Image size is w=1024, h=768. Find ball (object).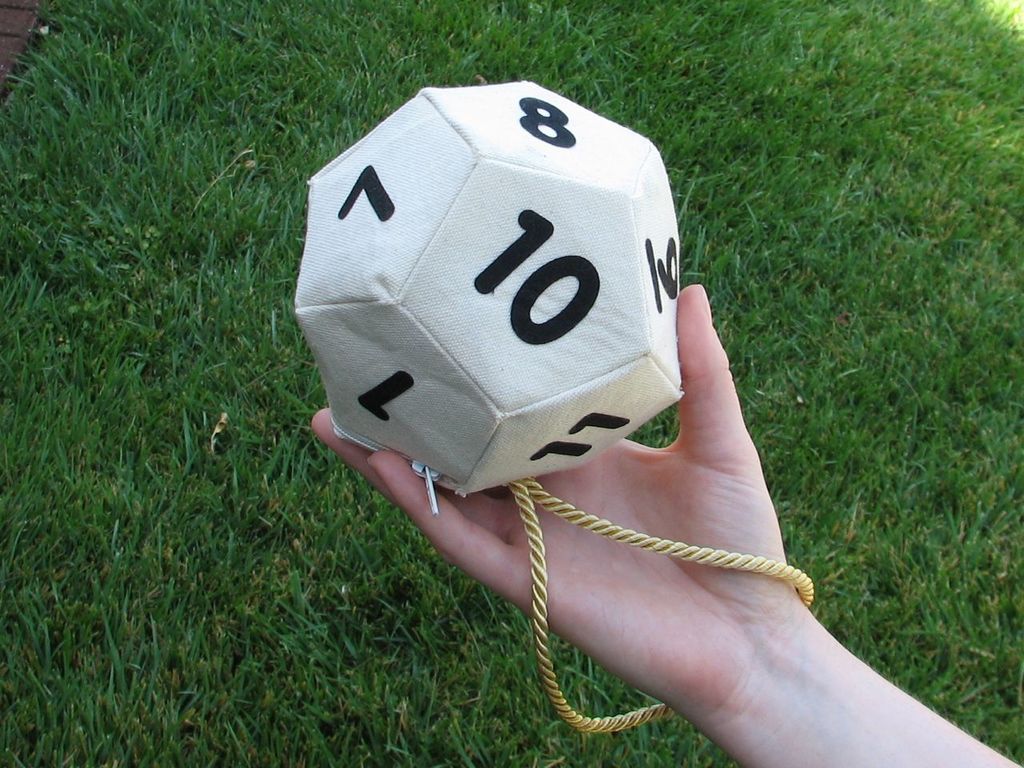
bbox(294, 80, 684, 502).
